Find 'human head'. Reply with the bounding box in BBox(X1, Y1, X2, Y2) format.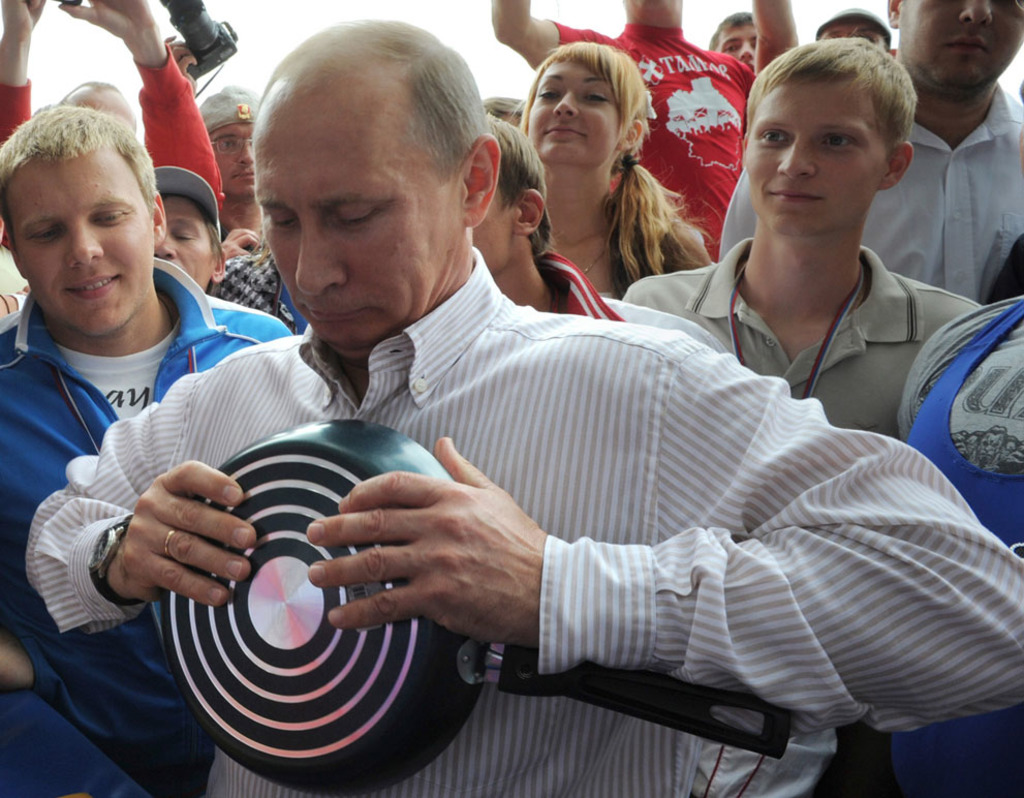
BBox(887, 0, 1023, 91).
